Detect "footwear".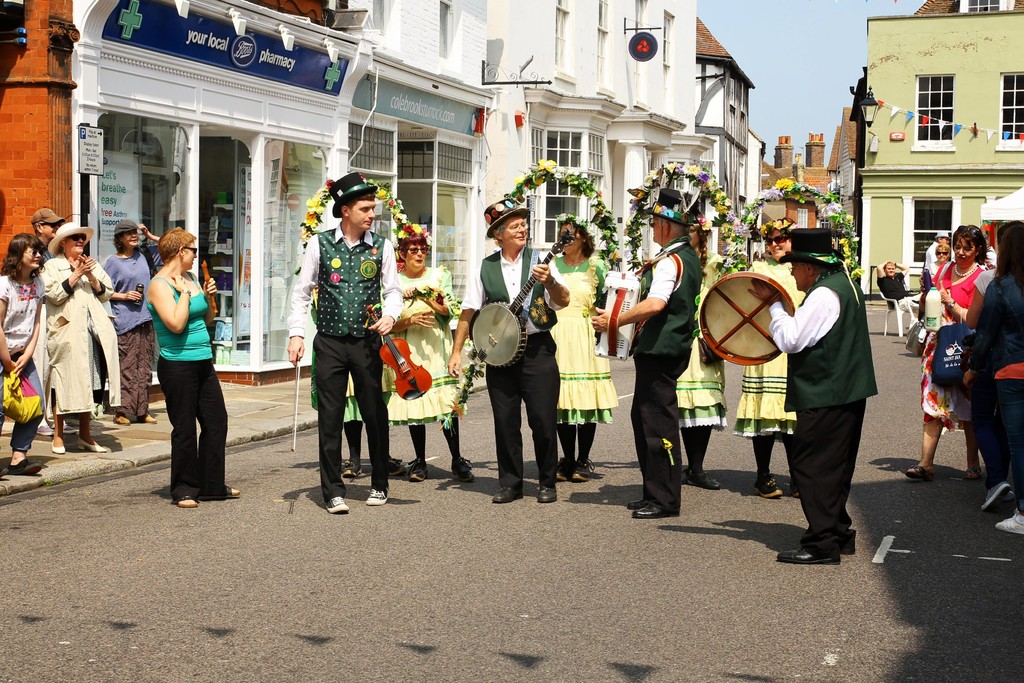
Detected at box(540, 487, 556, 504).
